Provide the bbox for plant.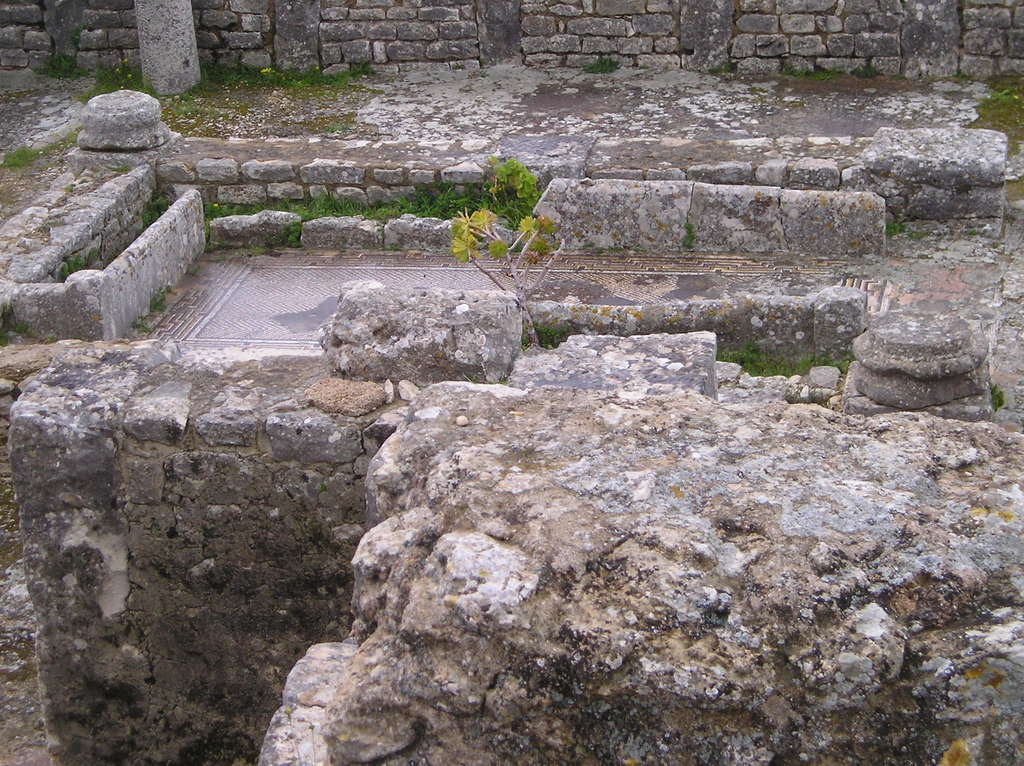
0, 140, 36, 170.
